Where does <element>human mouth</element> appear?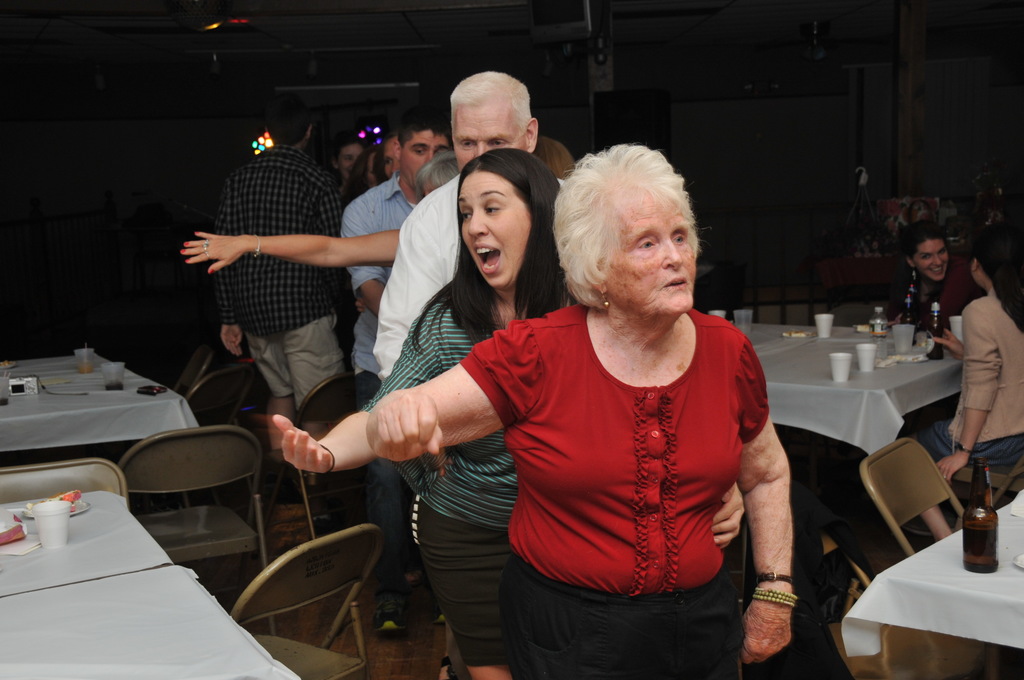
Appears at [657,273,692,290].
